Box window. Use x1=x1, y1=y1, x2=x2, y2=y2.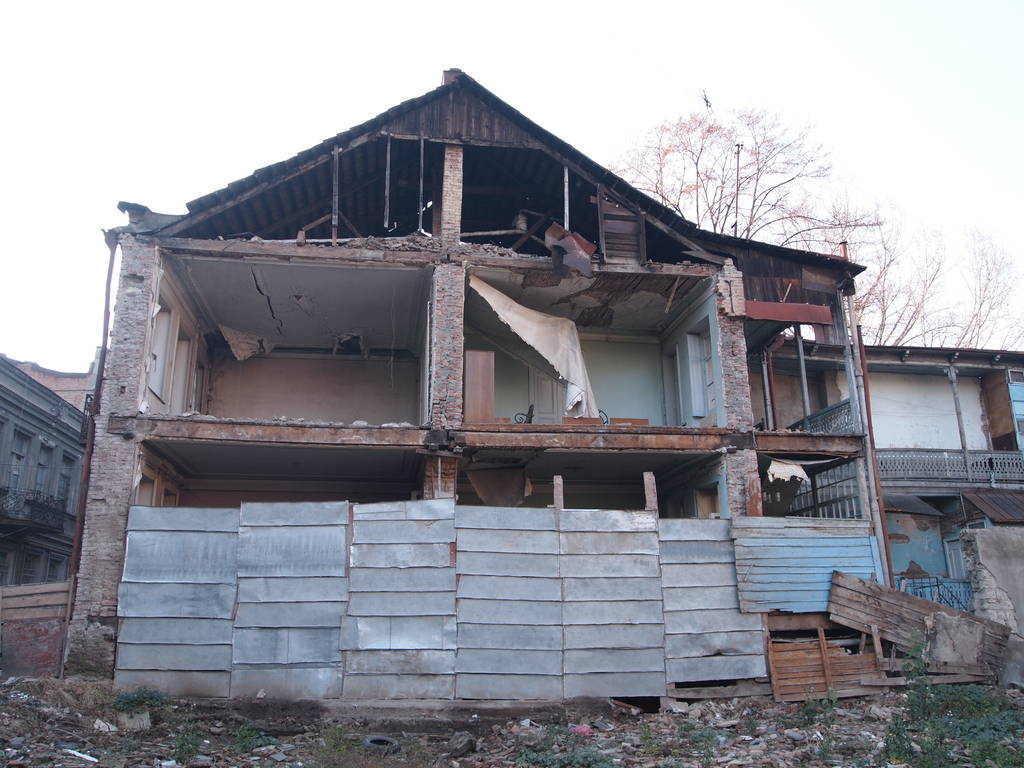
x1=24, y1=444, x2=52, y2=518.
